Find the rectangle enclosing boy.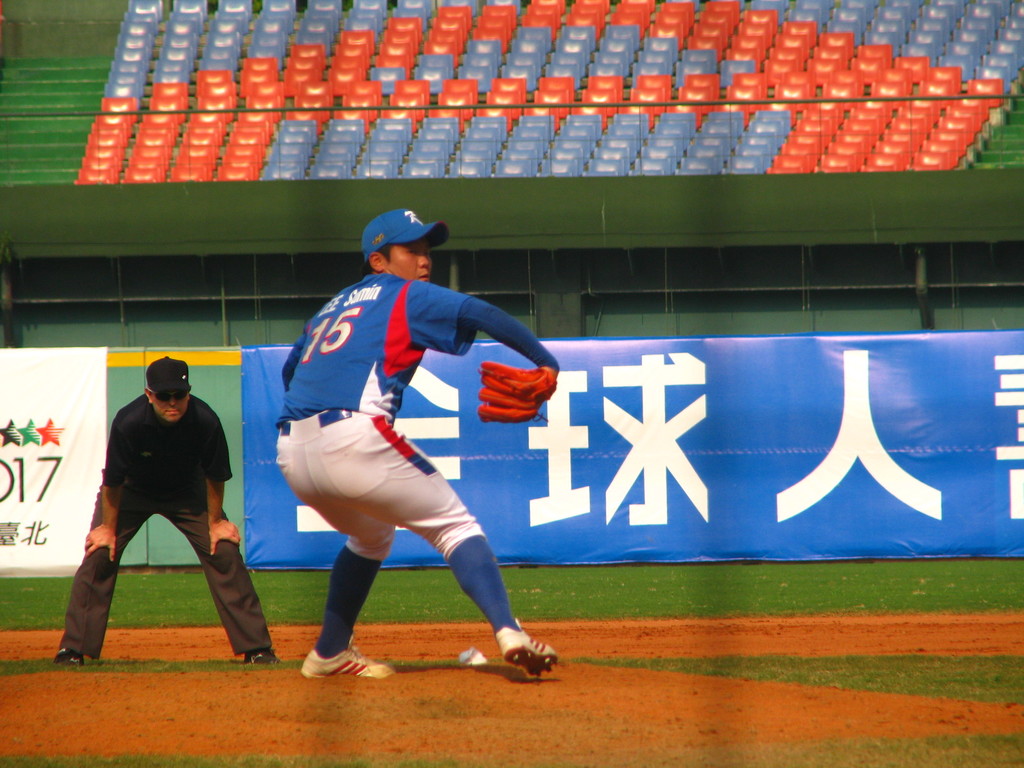
Rect(47, 340, 260, 671).
